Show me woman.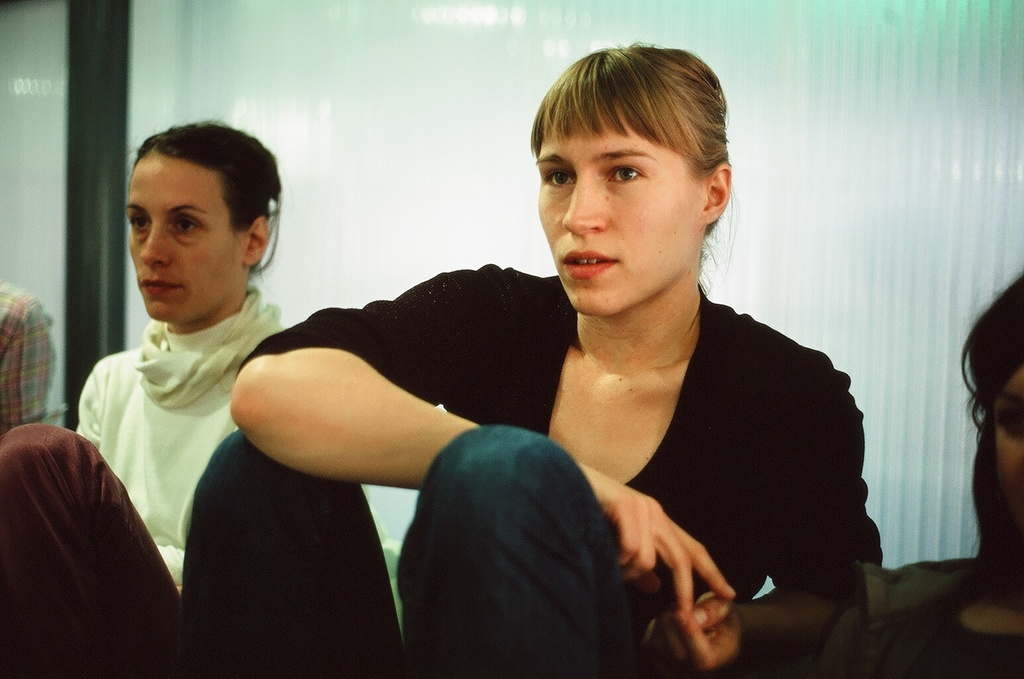
woman is here: [811,276,1023,678].
